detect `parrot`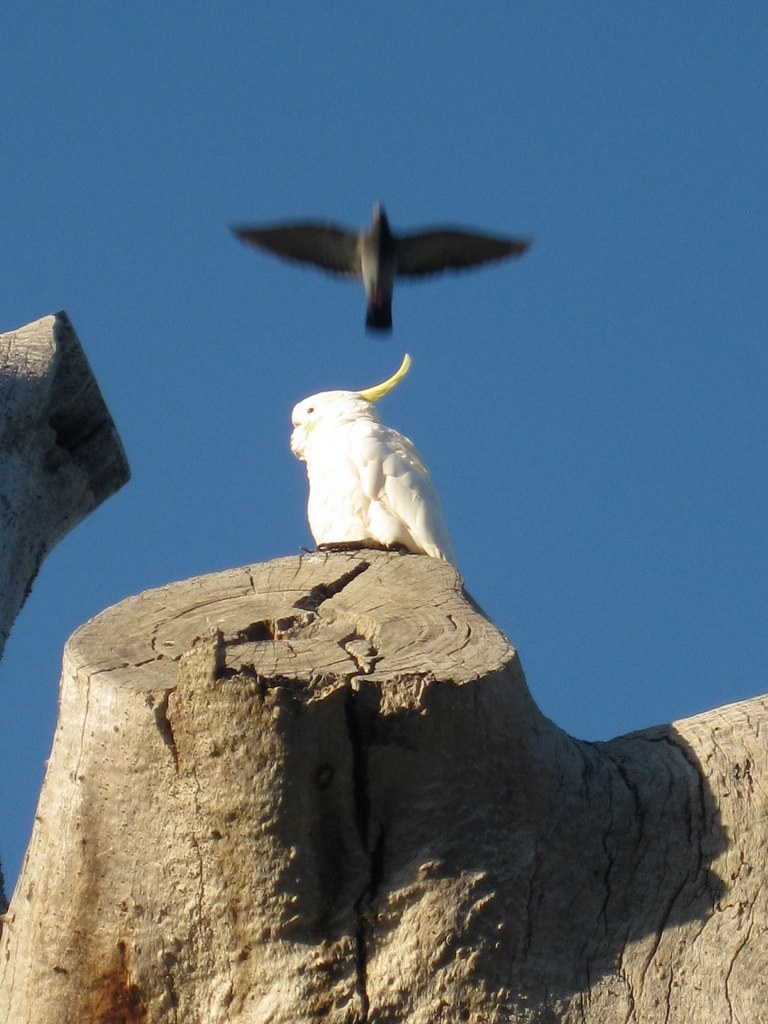
(290, 357, 452, 557)
